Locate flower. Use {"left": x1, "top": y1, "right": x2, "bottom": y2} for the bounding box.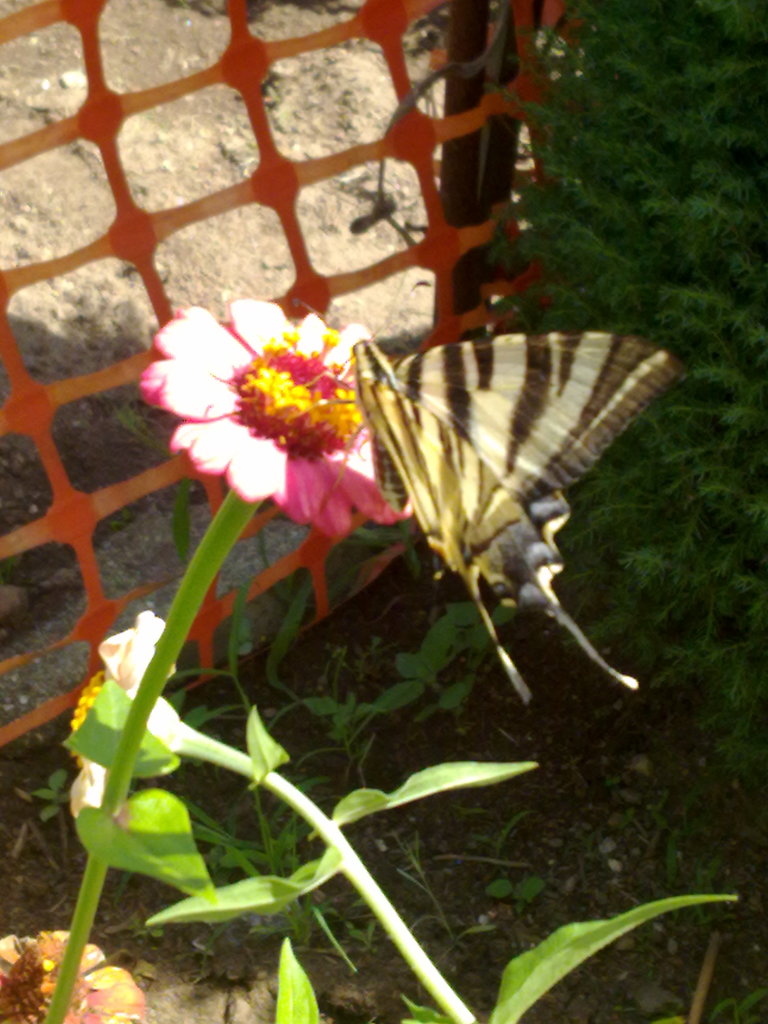
{"left": 53, "top": 607, "right": 170, "bottom": 825}.
